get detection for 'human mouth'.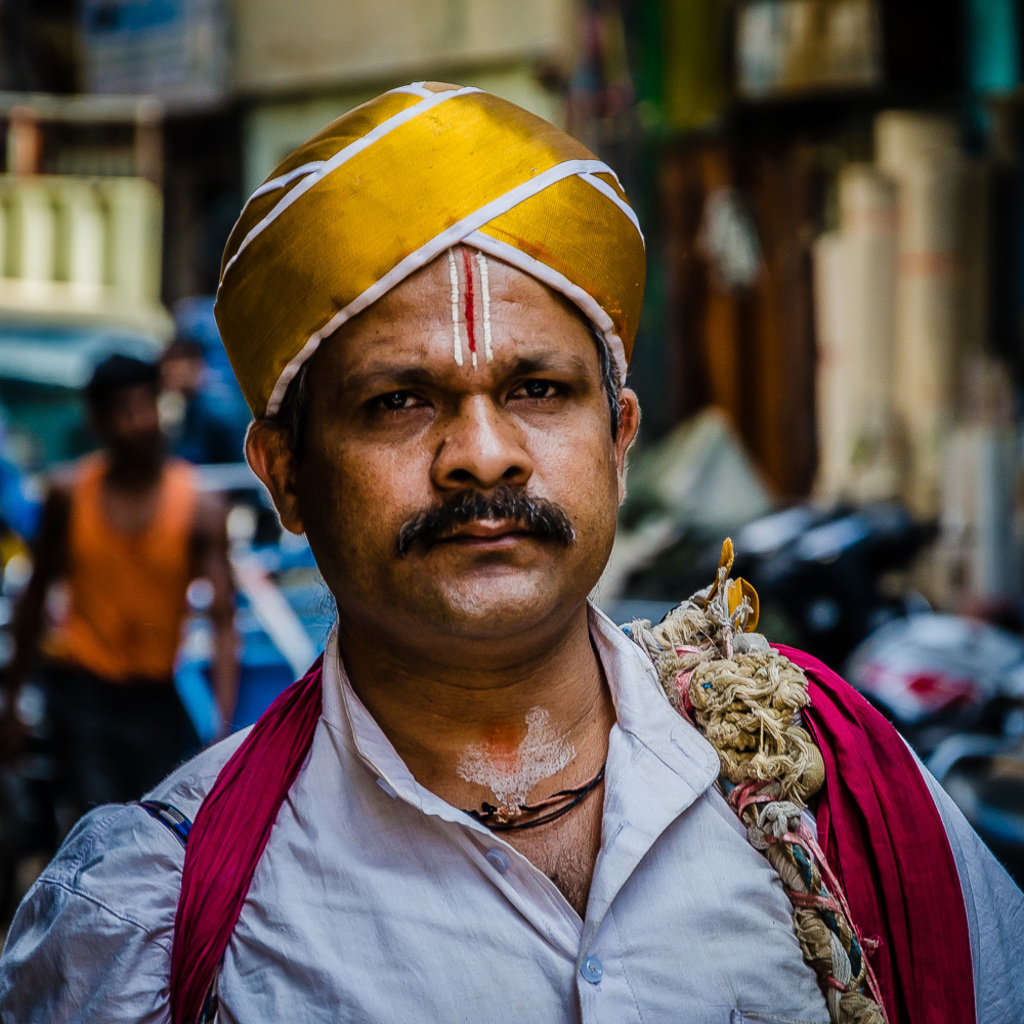
Detection: [x1=422, y1=512, x2=548, y2=562].
